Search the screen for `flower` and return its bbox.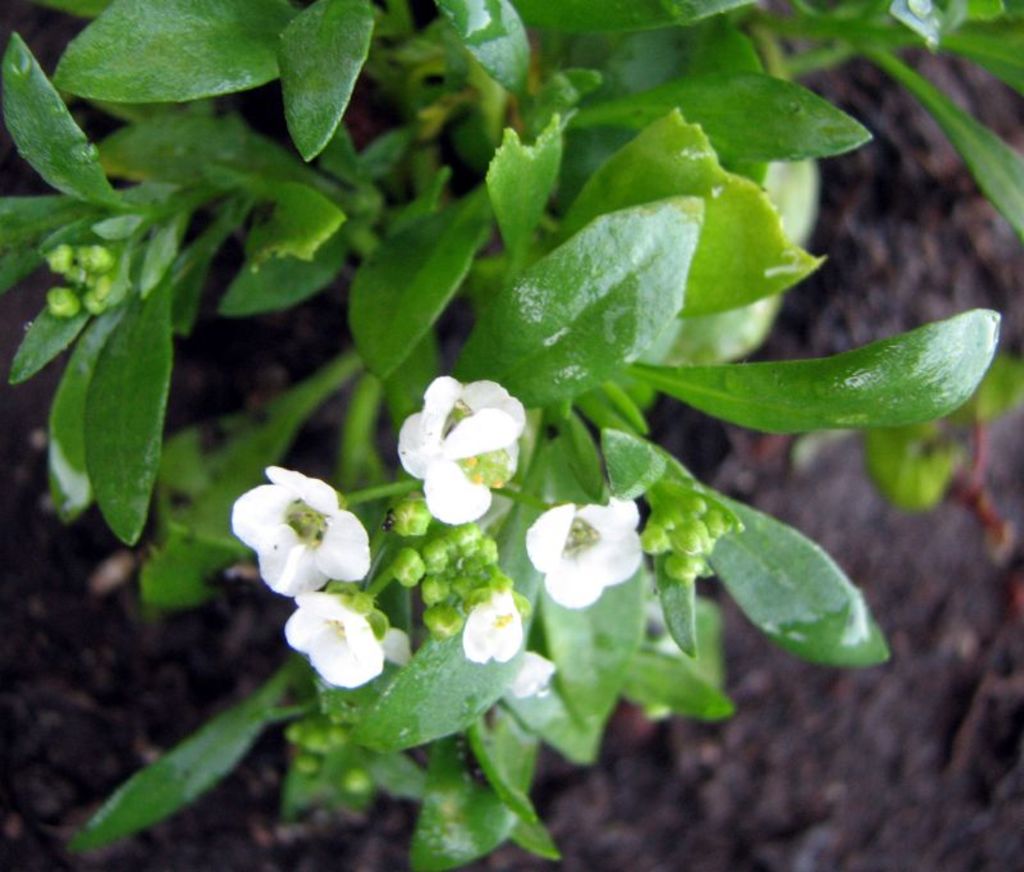
Found: bbox(458, 588, 520, 663).
